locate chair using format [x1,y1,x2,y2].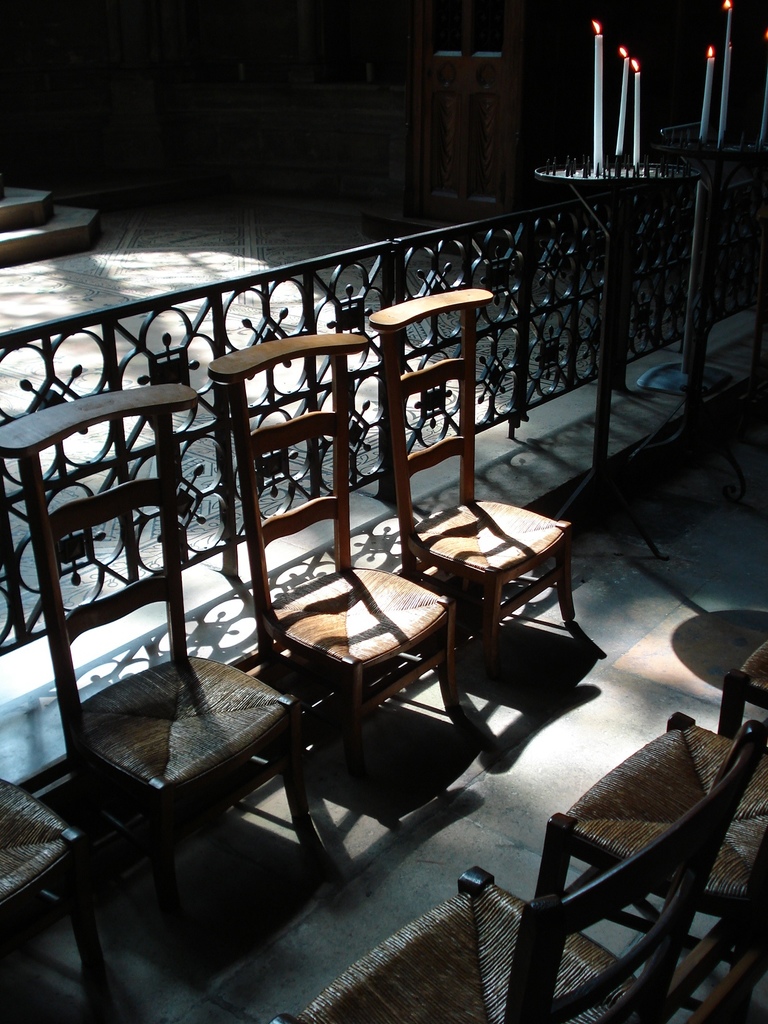
[271,717,767,1023].
